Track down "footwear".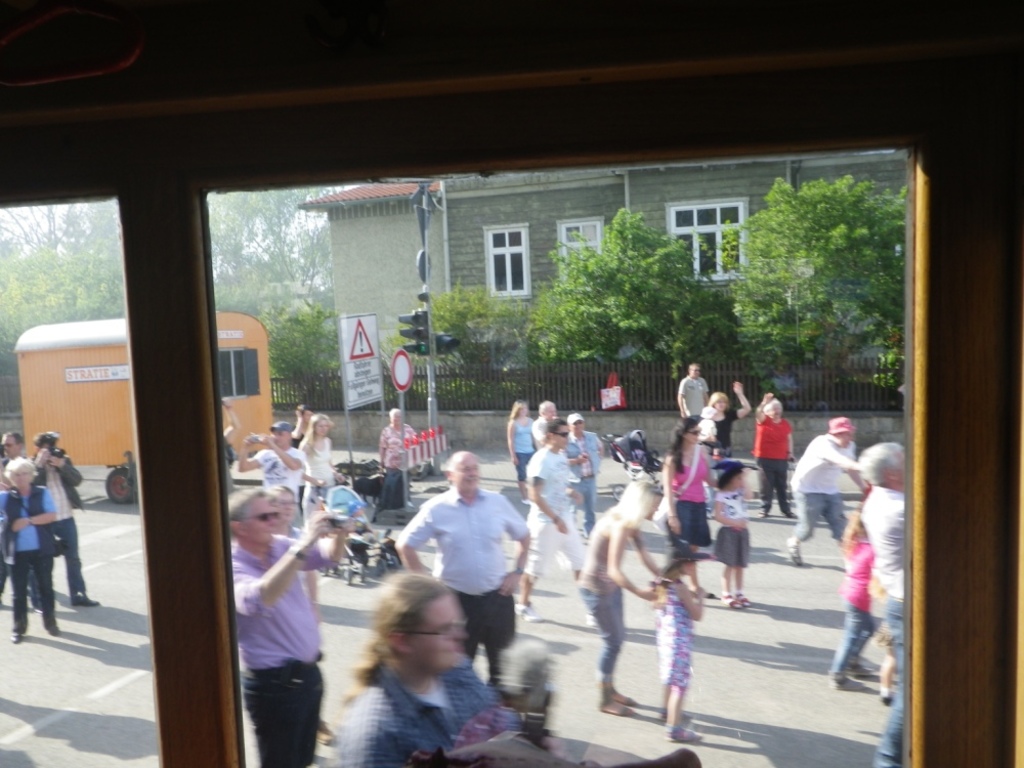
Tracked to locate(71, 588, 101, 608).
